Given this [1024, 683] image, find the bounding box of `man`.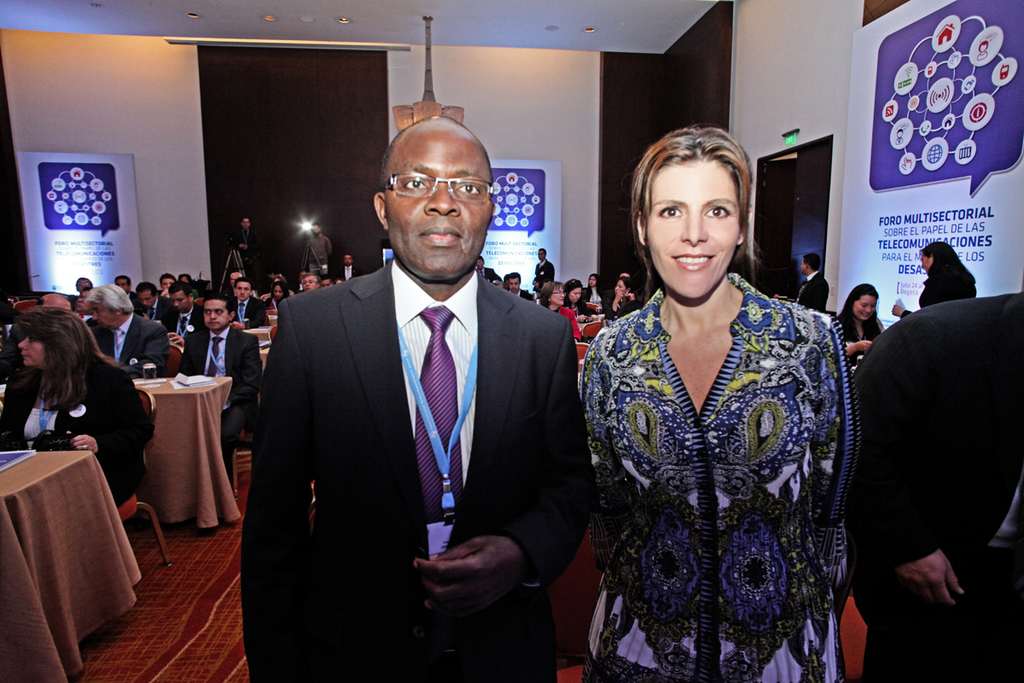
<box>335,252,358,283</box>.
